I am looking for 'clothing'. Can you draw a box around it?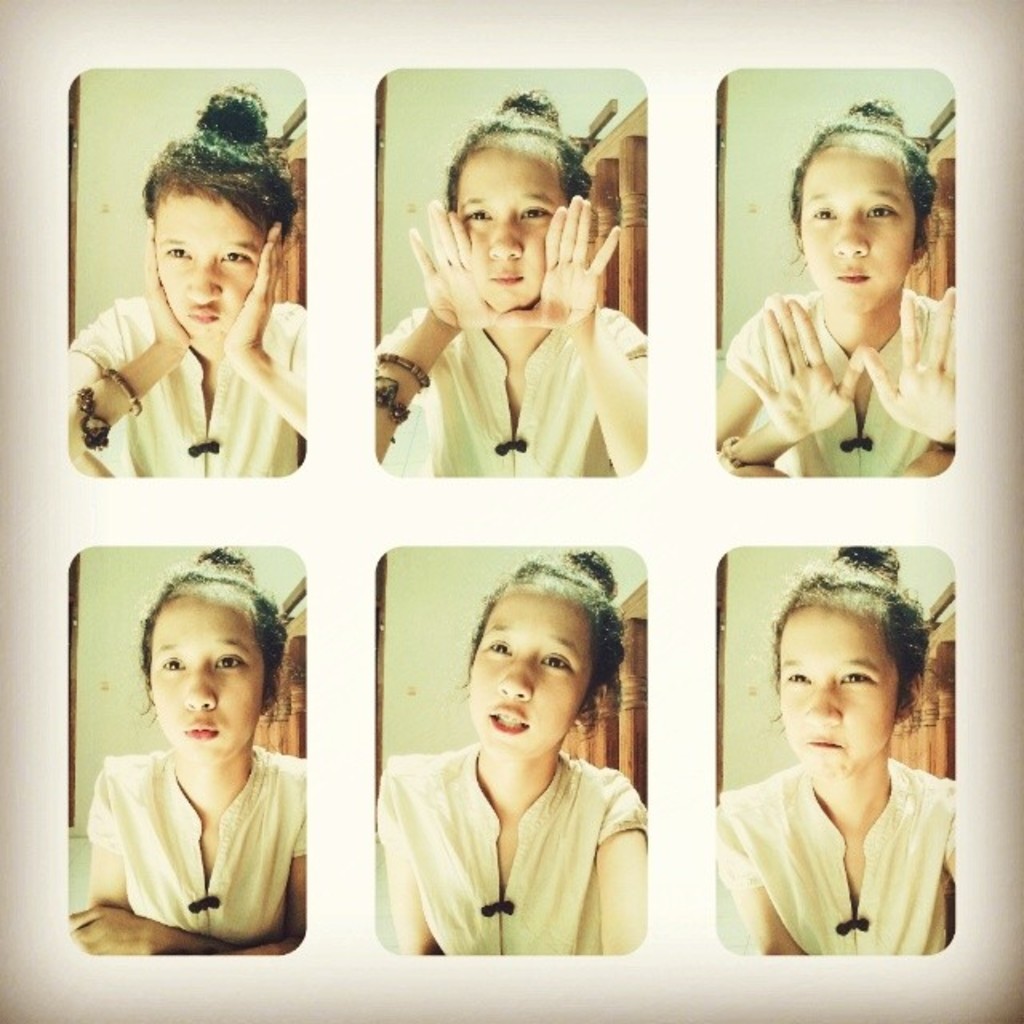
Sure, the bounding box is select_region(64, 272, 317, 470).
